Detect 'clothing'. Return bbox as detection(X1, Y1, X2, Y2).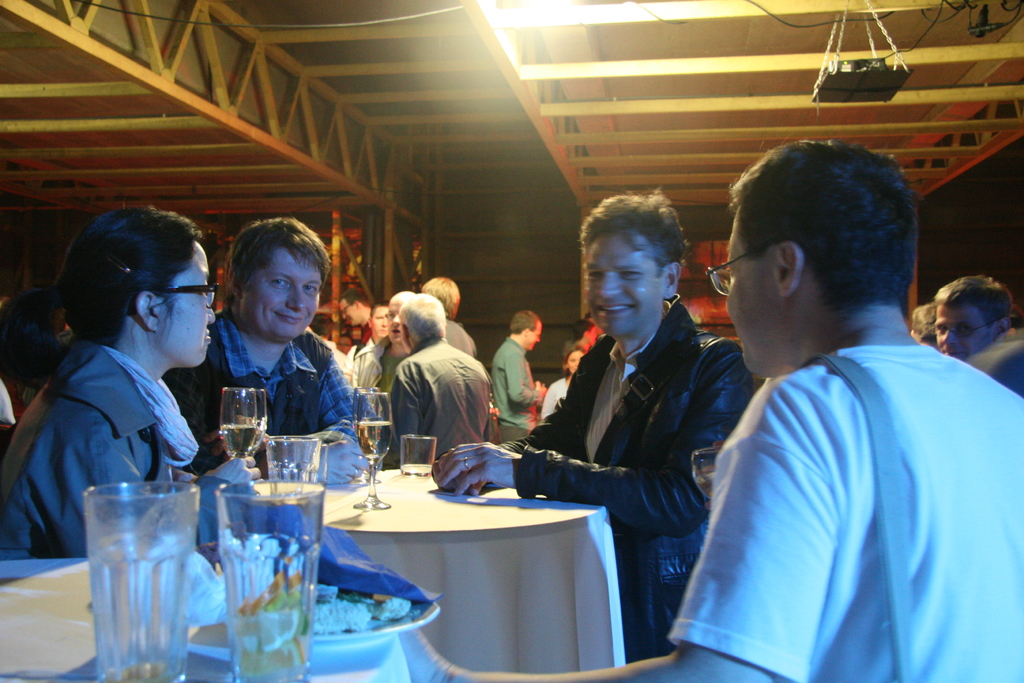
detection(438, 313, 478, 361).
